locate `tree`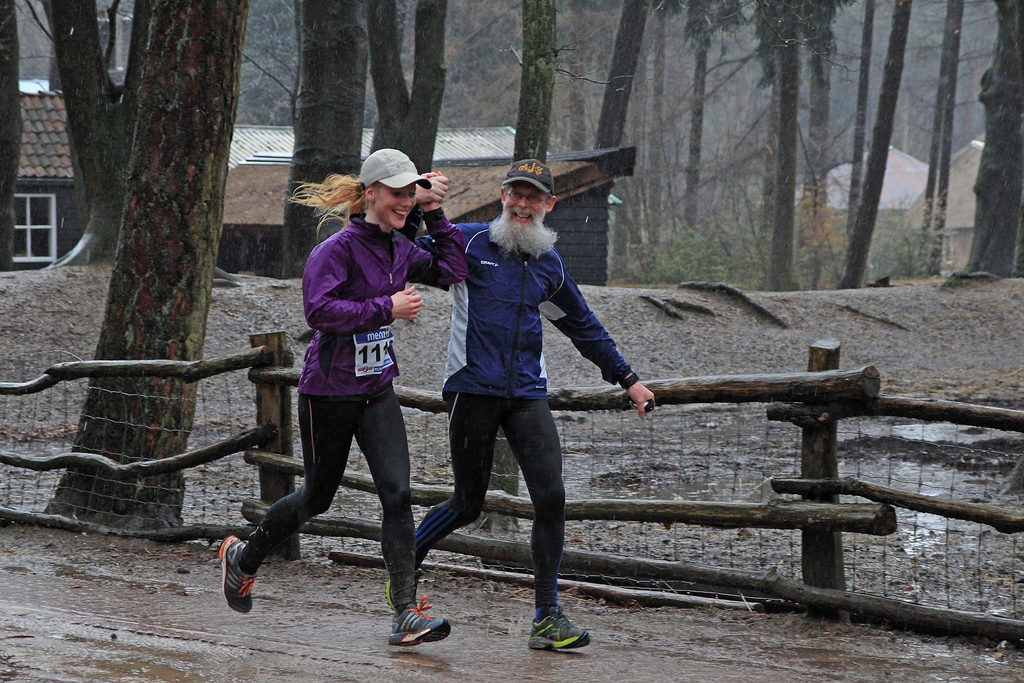
<box>0,0,25,281</box>
